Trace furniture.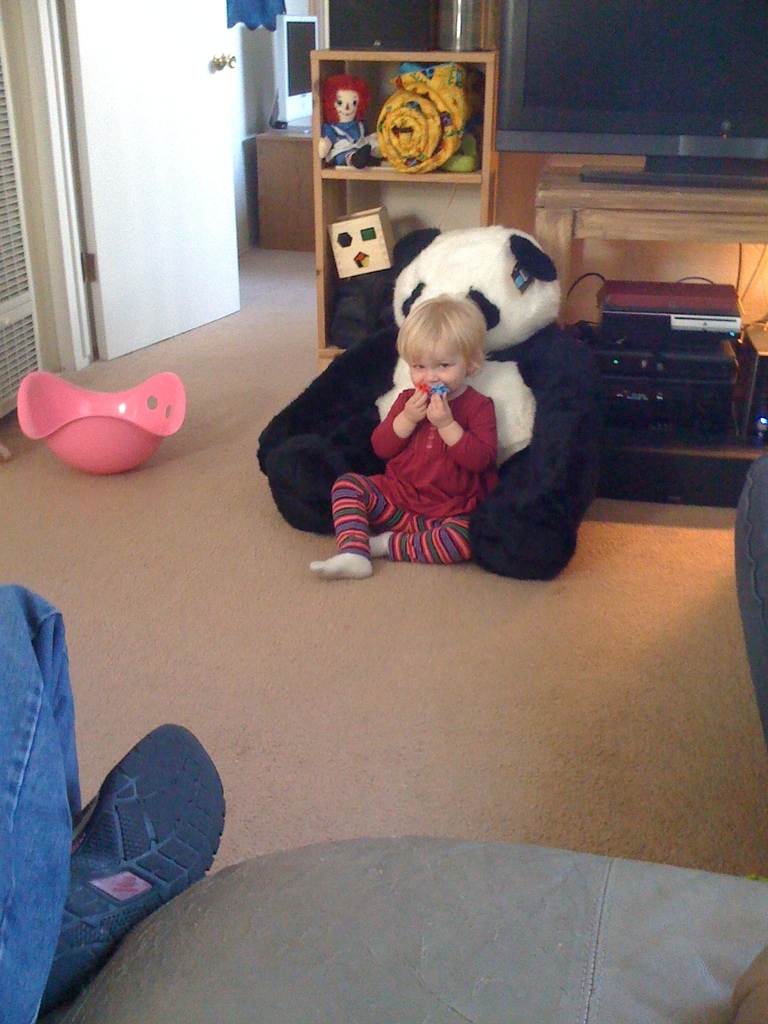
Traced to (left=531, top=164, right=767, bottom=355).
